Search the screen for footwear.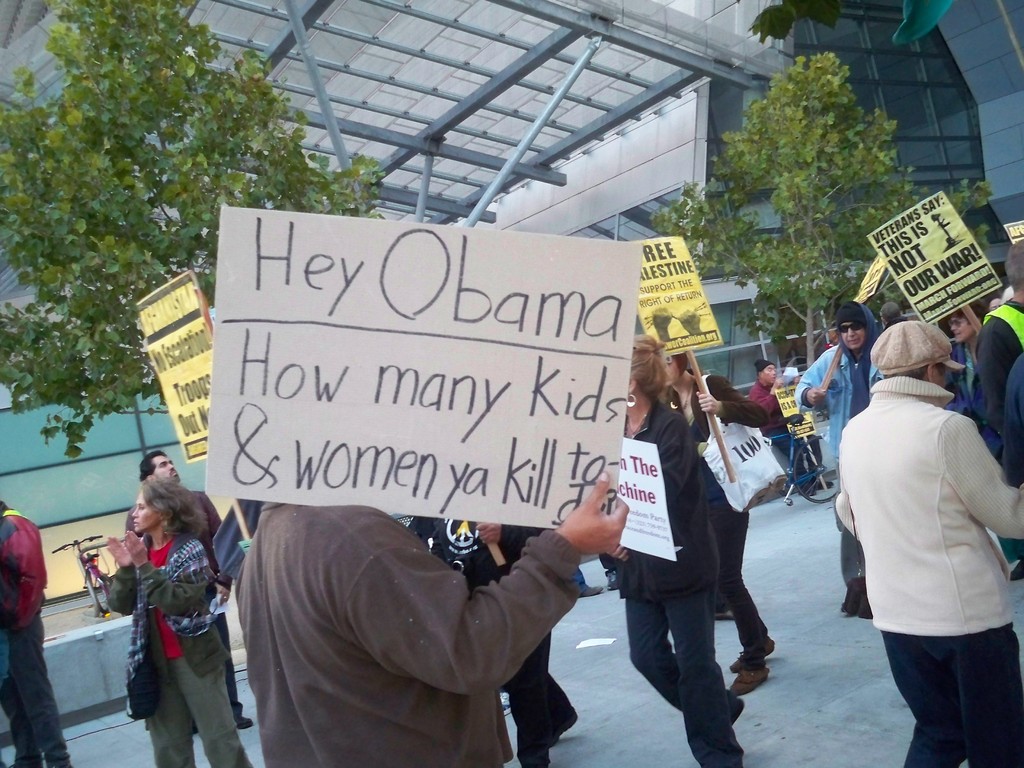
Found at pyautogui.locateOnScreen(732, 630, 780, 665).
